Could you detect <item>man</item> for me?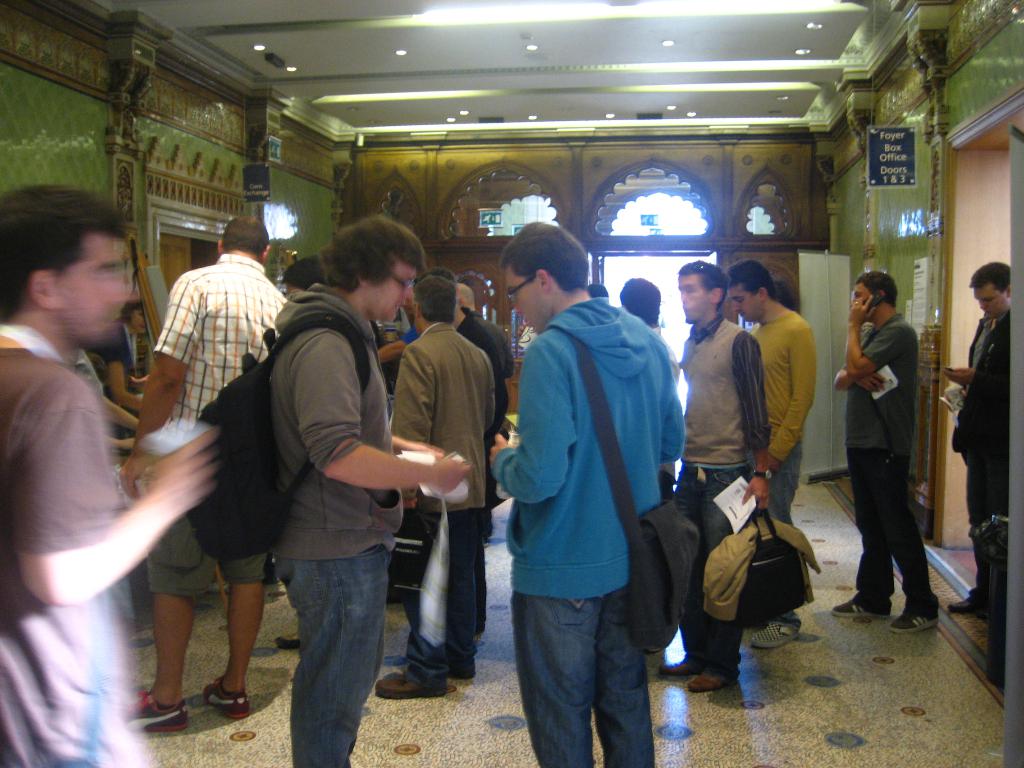
Detection result: box=[266, 214, 469, 767].
